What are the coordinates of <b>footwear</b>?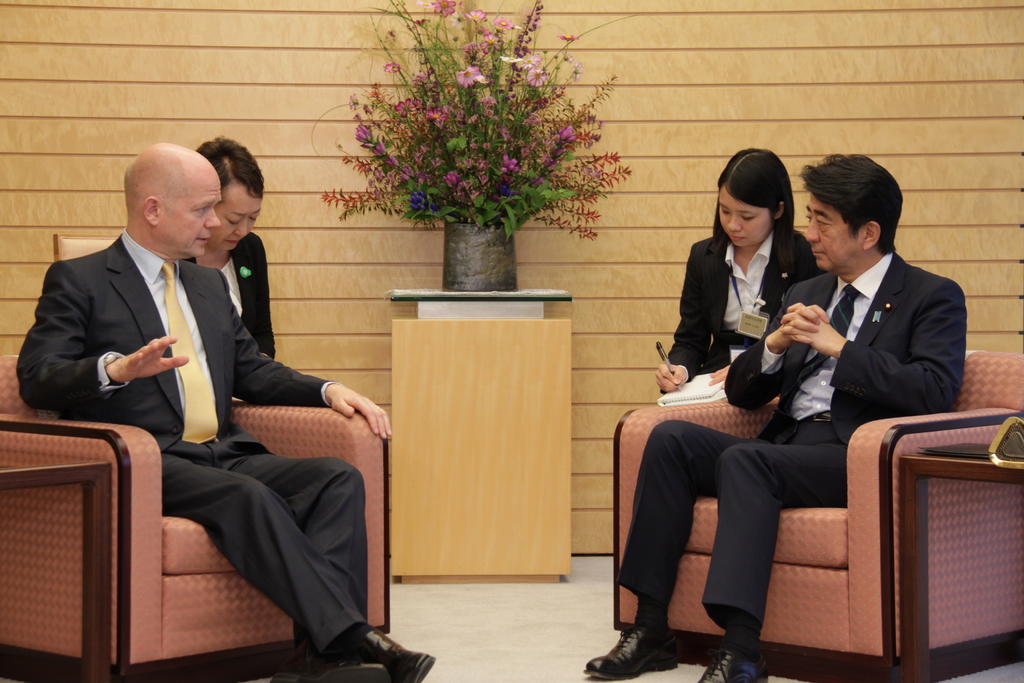
crop(271, 635, 346, 682).
